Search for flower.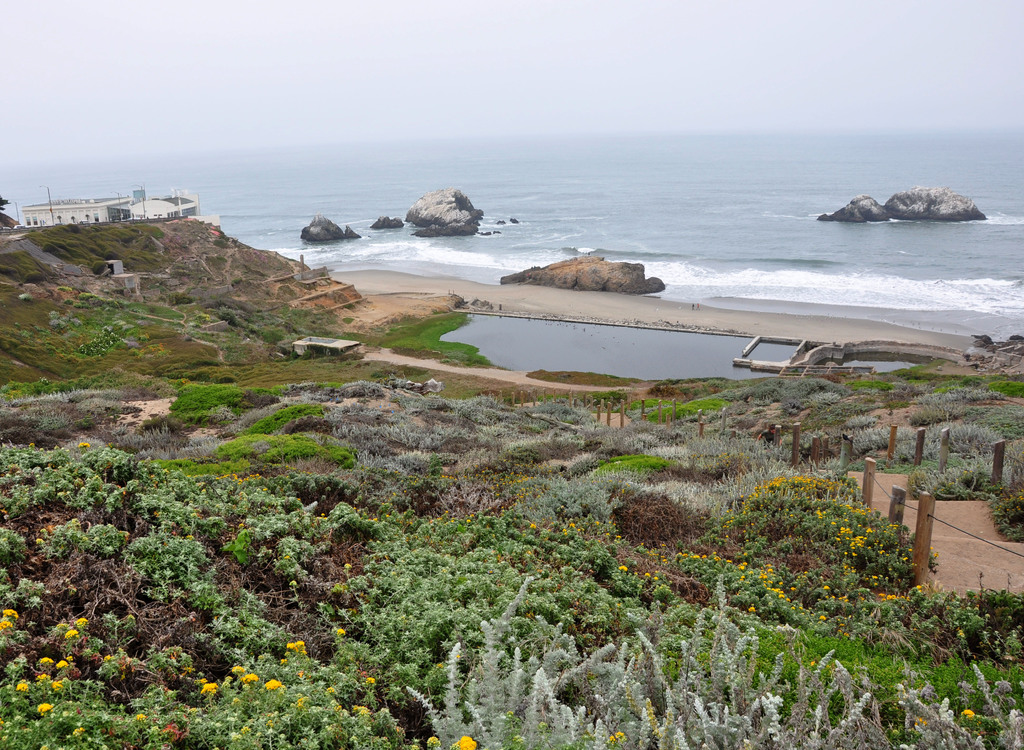
Found at 79:439:89:449.
